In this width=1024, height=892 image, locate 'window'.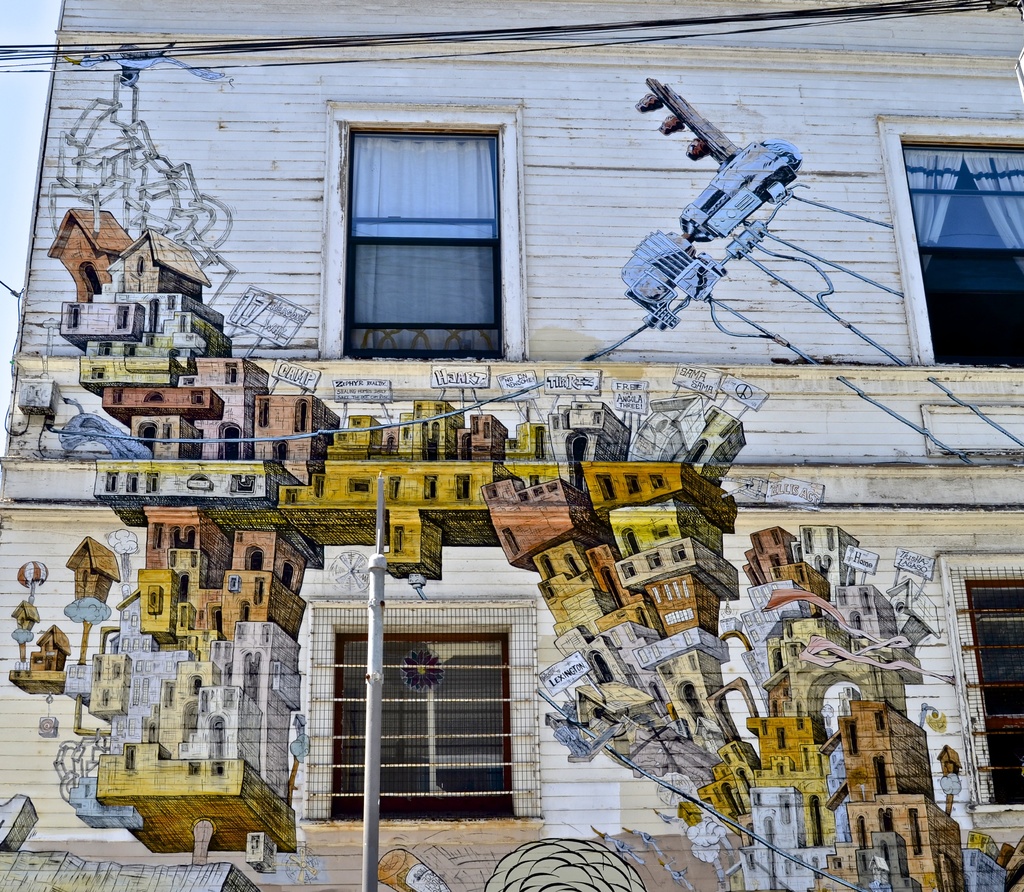
Bounding box: (x1=323, y1=613, x2=524, y2=830).
